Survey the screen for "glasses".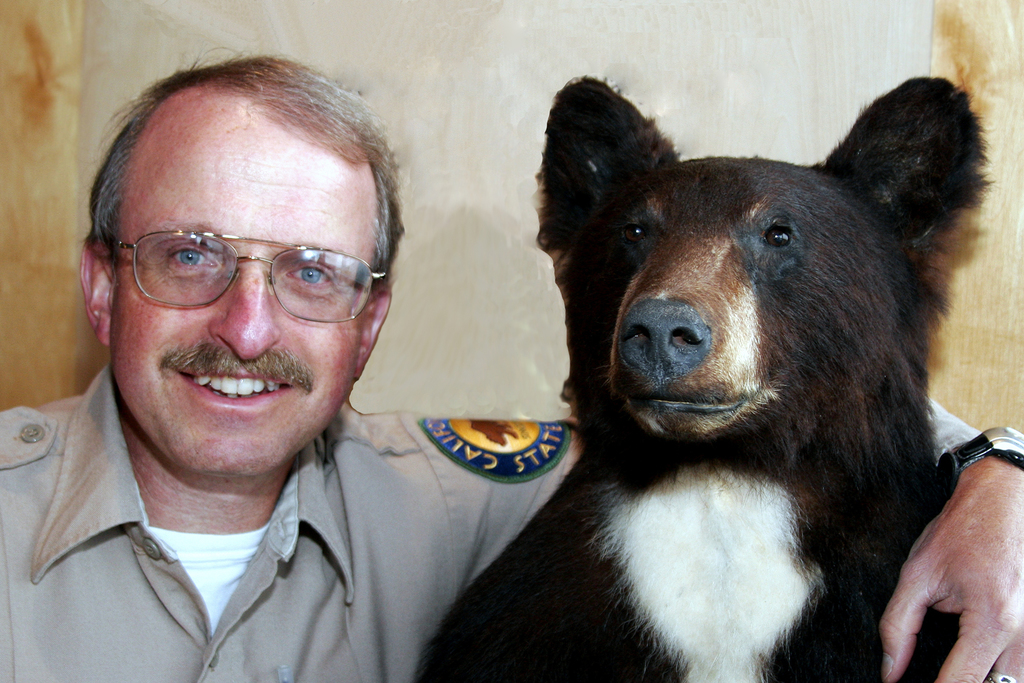
Survey found: (x1=101, y1=223, x2=378, y2=314).
